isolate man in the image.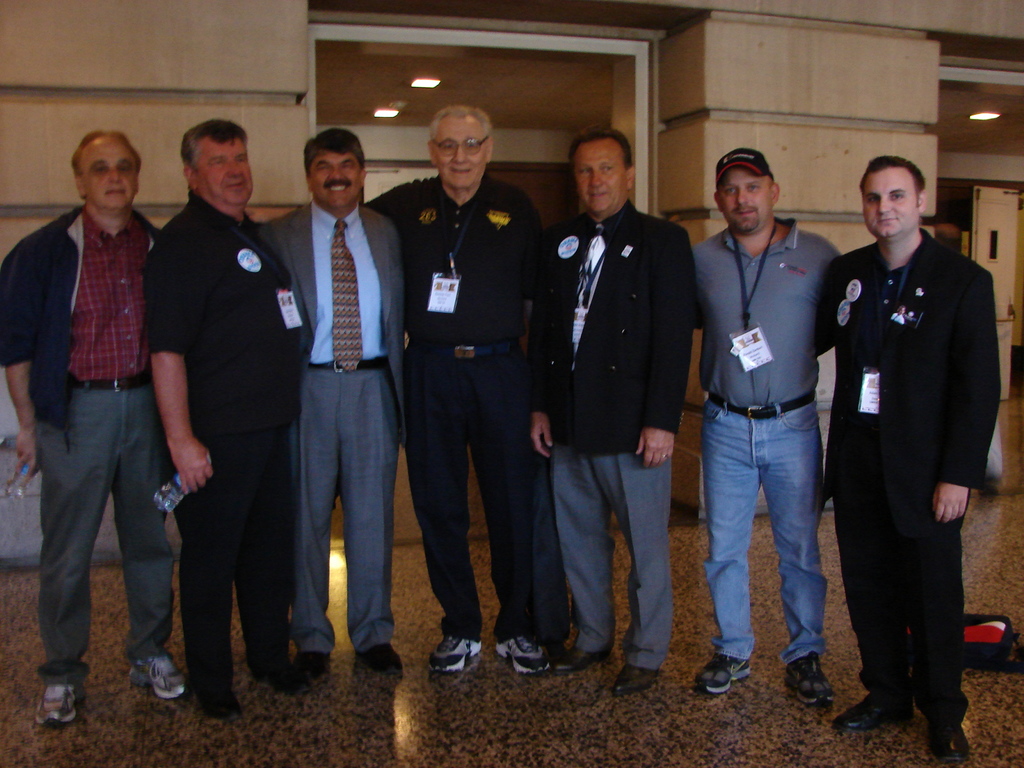
Isolated region: 0 128 188 729.
